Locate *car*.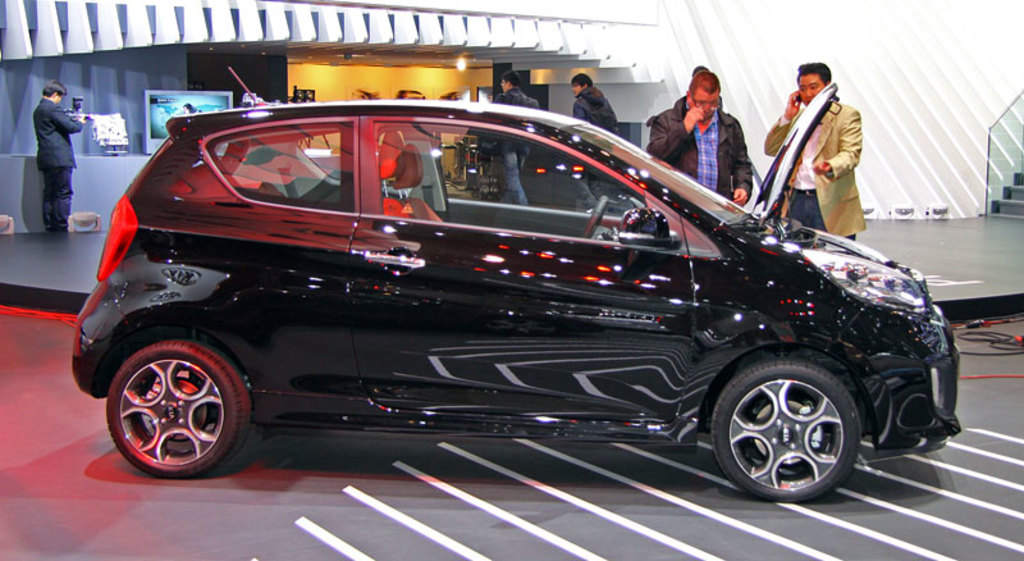
Bounding box: bbox=[74, 95, 959, 510].
